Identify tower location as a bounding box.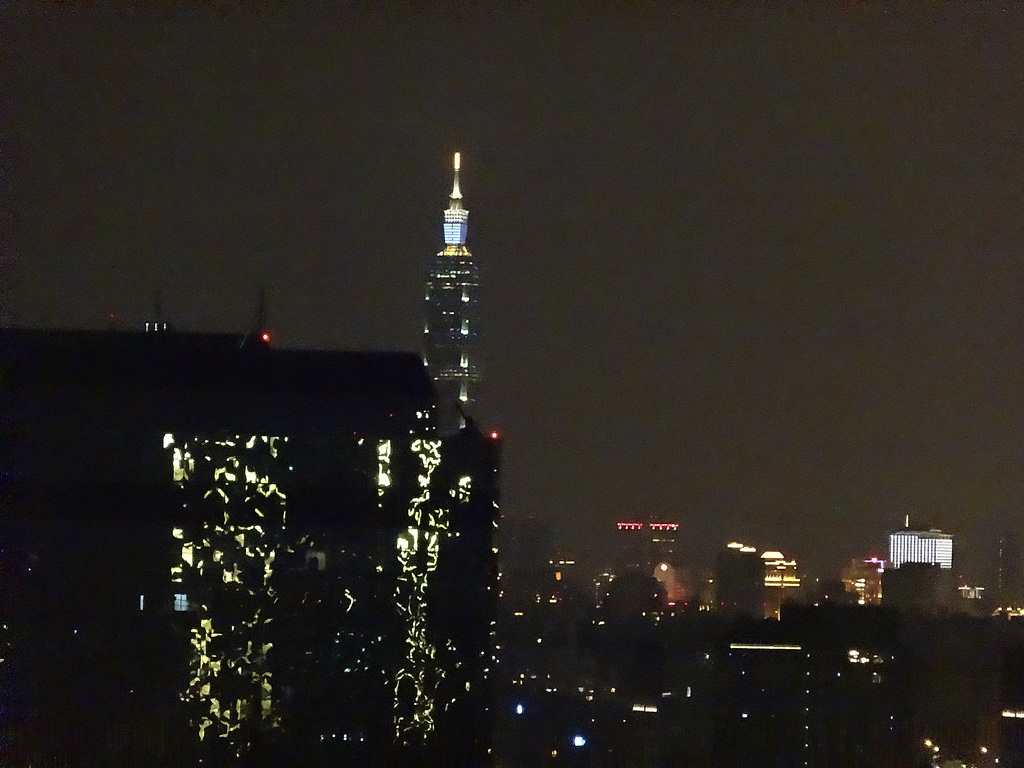
[x1=424, y1=154, x2=480, y2=437].
